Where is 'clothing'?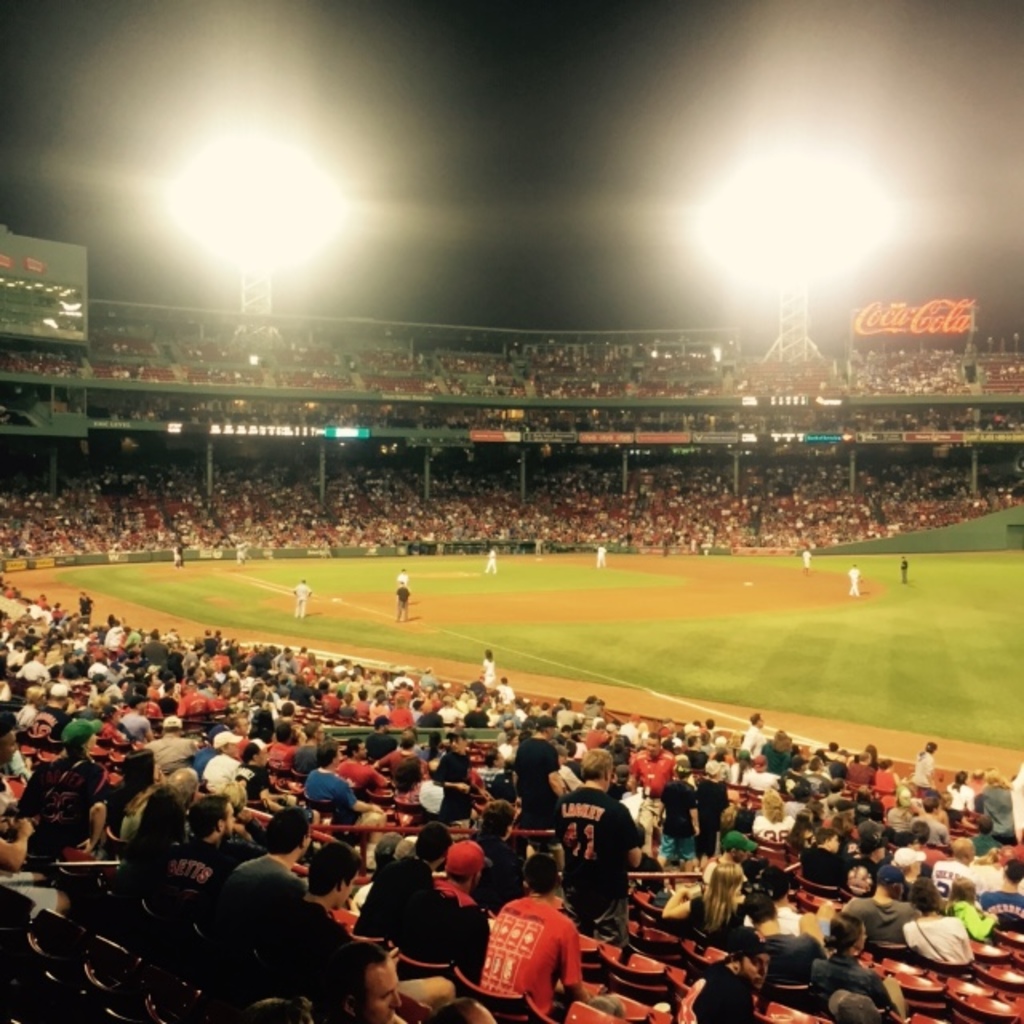
box(368, 853, 434, 946).
